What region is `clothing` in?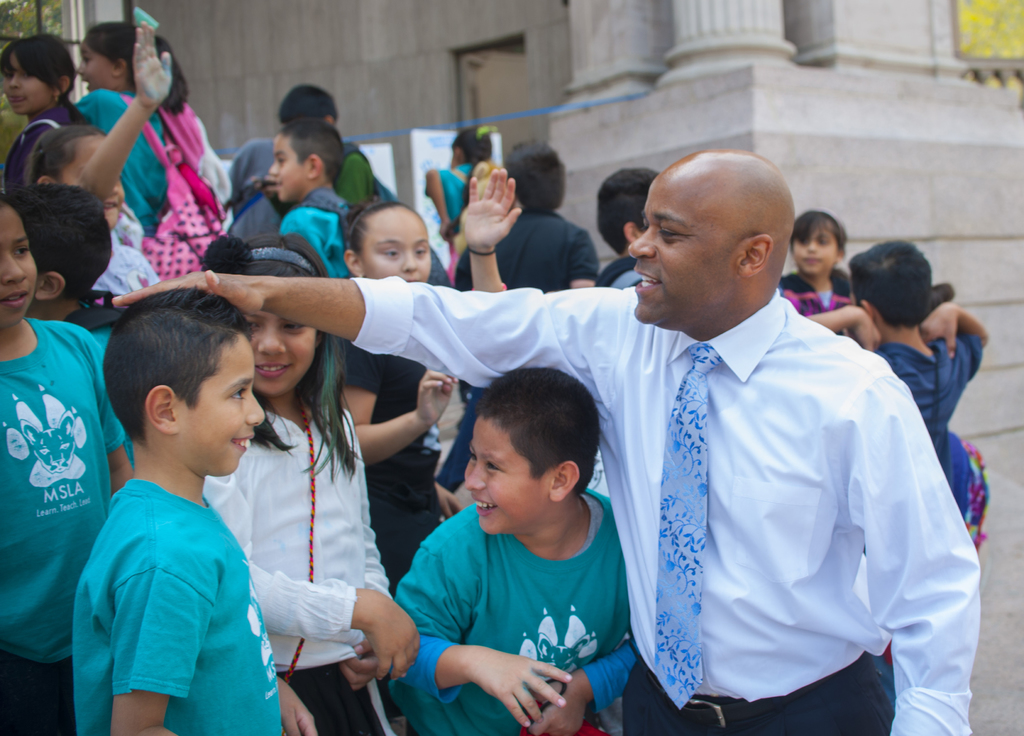
left=598, top=252, right=648, bottom=283.
